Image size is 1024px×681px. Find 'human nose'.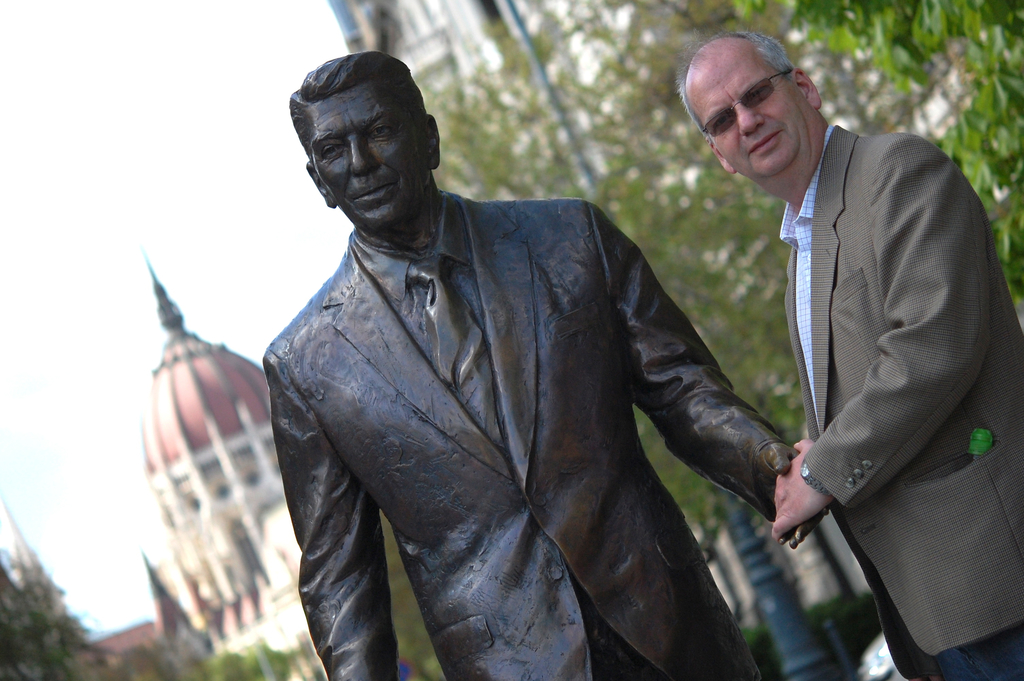
<box>735,106,767,138</box>.
